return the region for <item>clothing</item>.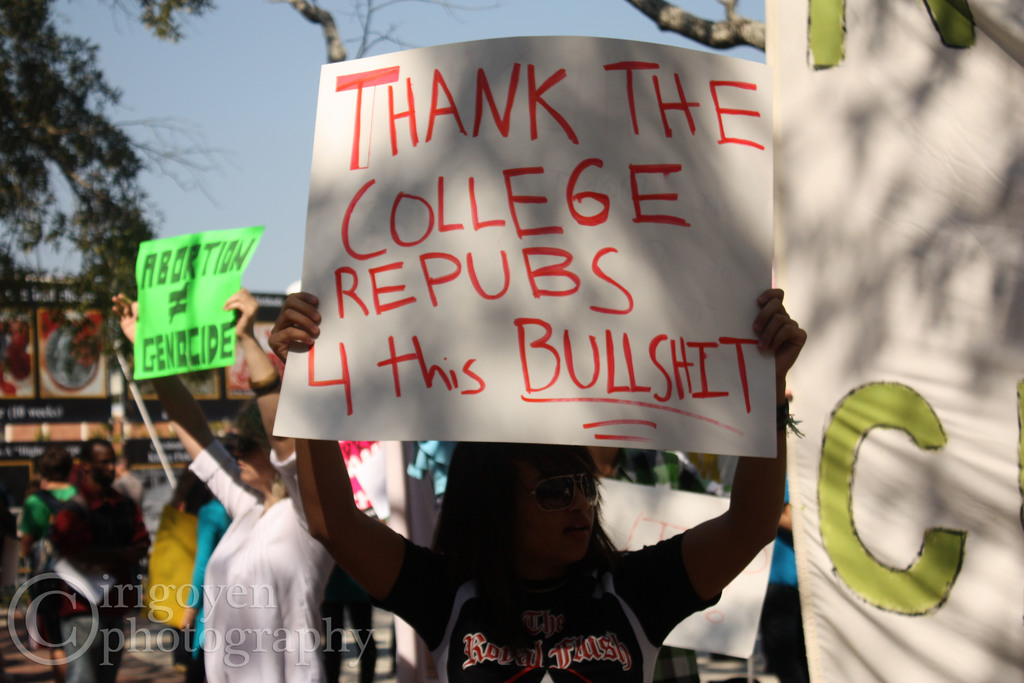
l=33, t=480, r=149, b=682.
